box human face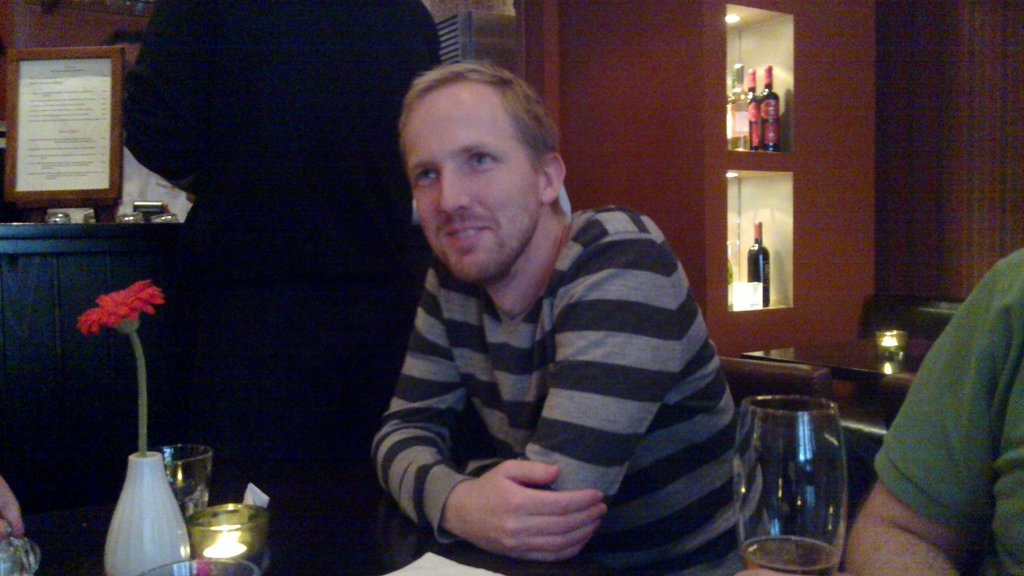
(400, 90, 536, 291)
